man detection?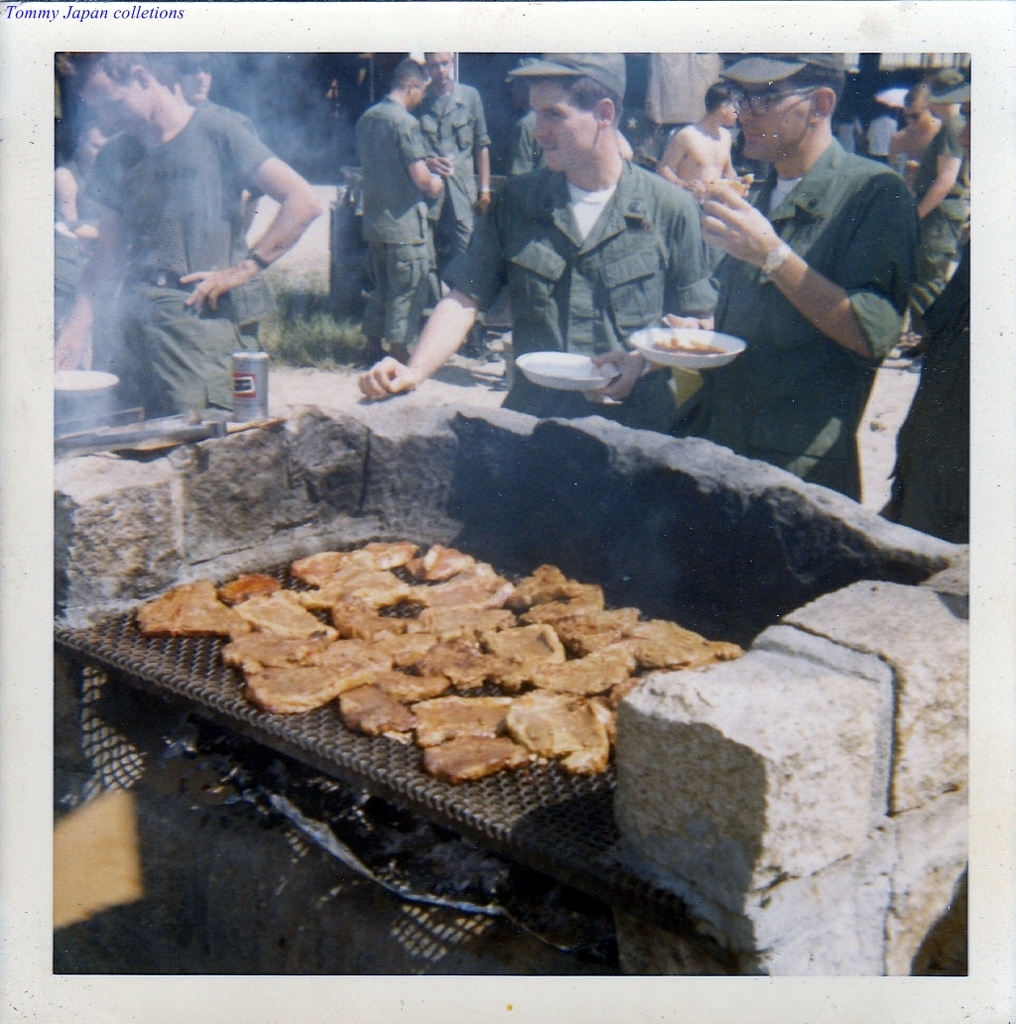
696:55:939:521
